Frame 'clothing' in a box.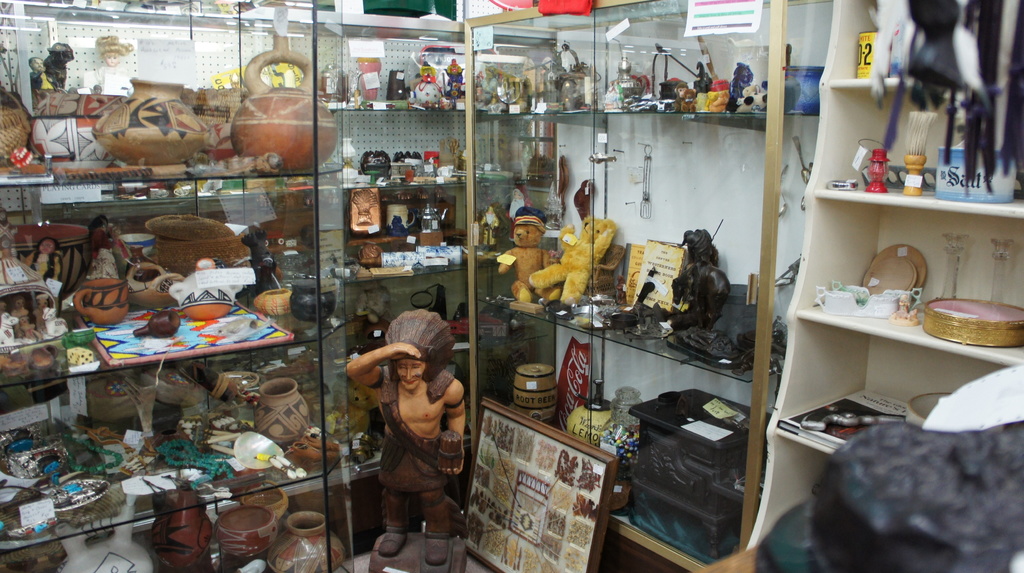
region(374, 369, 451, 494).
